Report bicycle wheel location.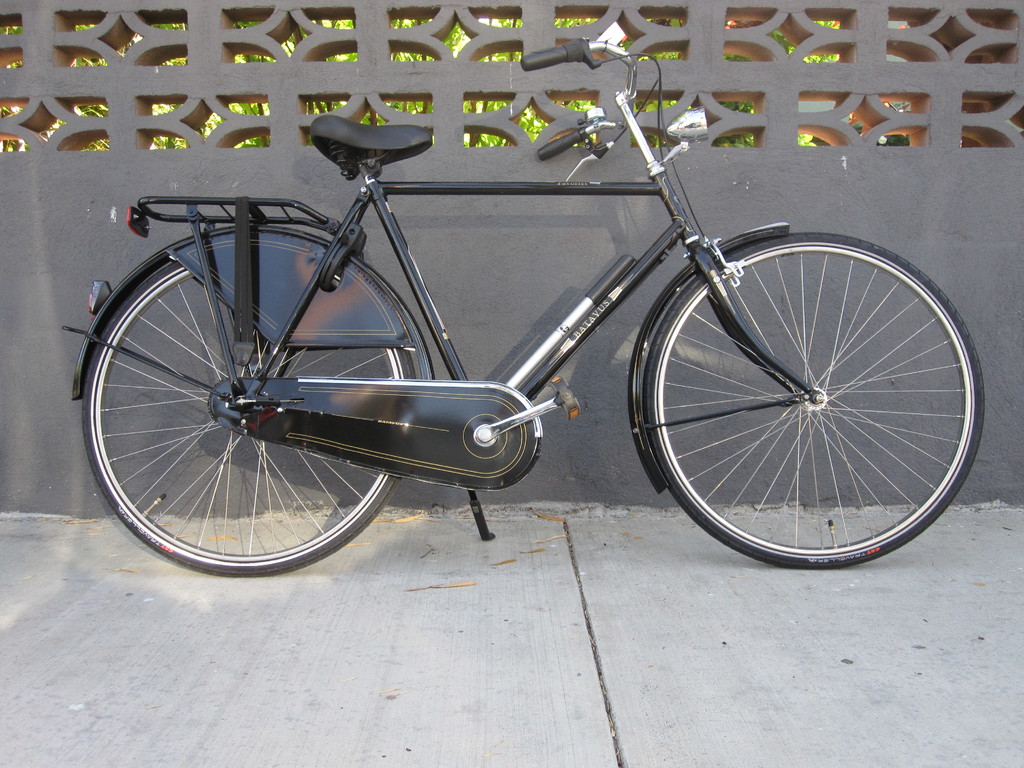
Report: [left=619, top=221, right=978, bottom=578].
